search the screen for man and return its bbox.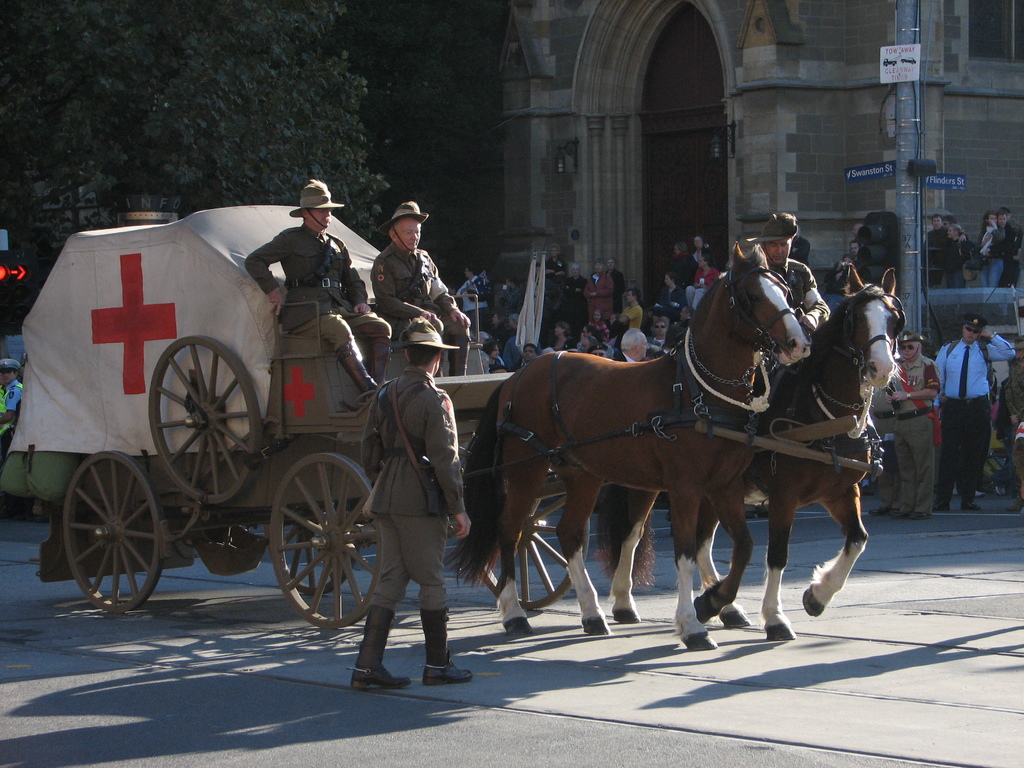
Found: [847, 243, 856, 260].
